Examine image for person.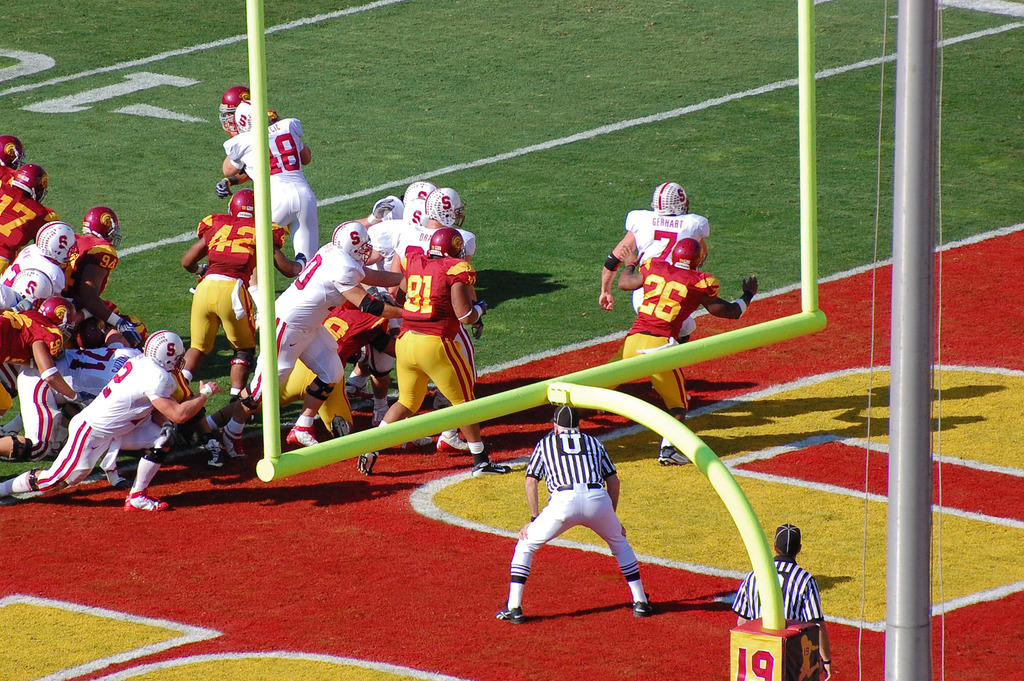
Examination result: region(410, 186, 474, 265).
